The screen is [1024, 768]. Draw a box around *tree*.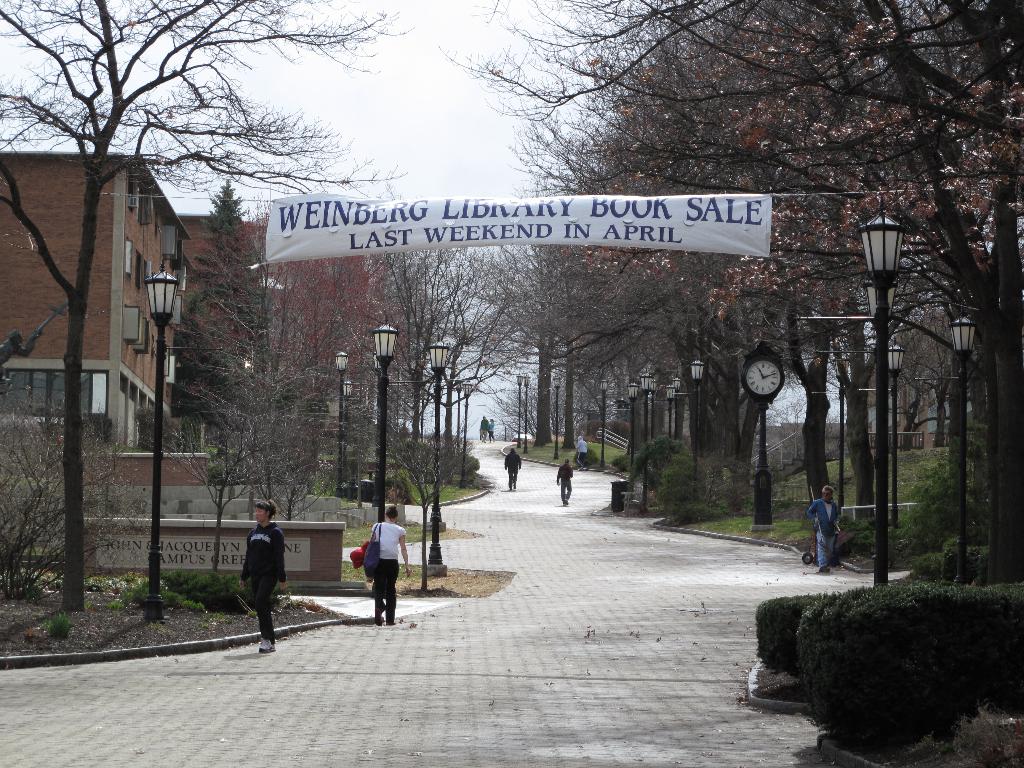
region(173, 168, 274, 456).
